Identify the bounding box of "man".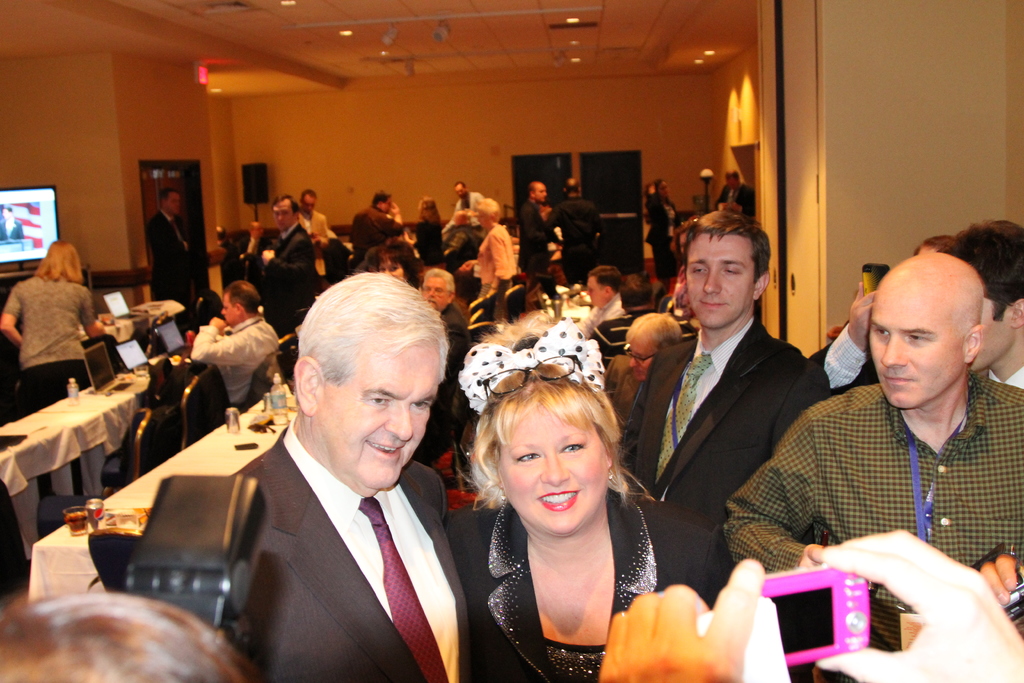
bbox=(298, 186, 335, 274).
